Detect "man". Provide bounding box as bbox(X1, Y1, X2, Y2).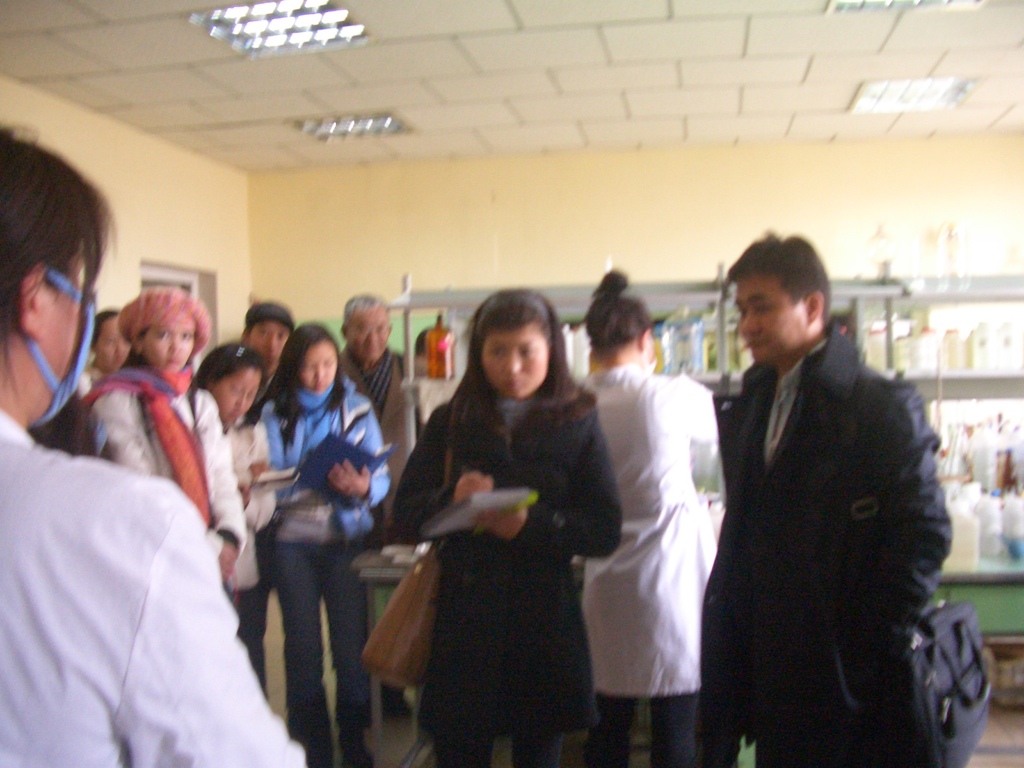
bbox(700, 231, 952, 767).
